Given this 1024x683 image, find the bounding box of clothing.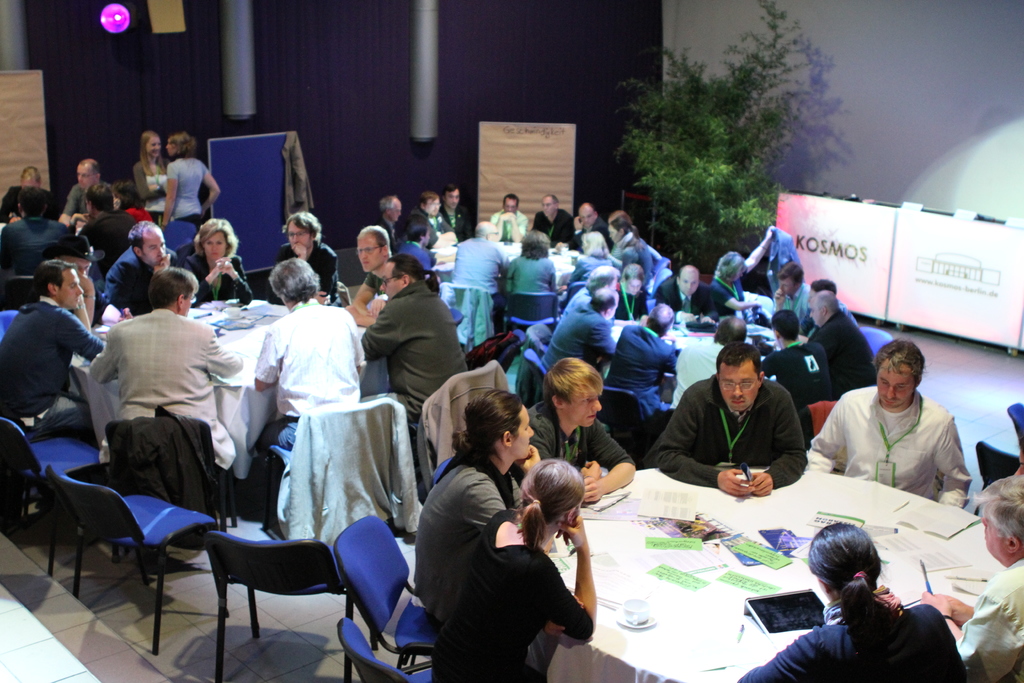
pyautogui.locateOnScreen(452, 238, 506, 295).
